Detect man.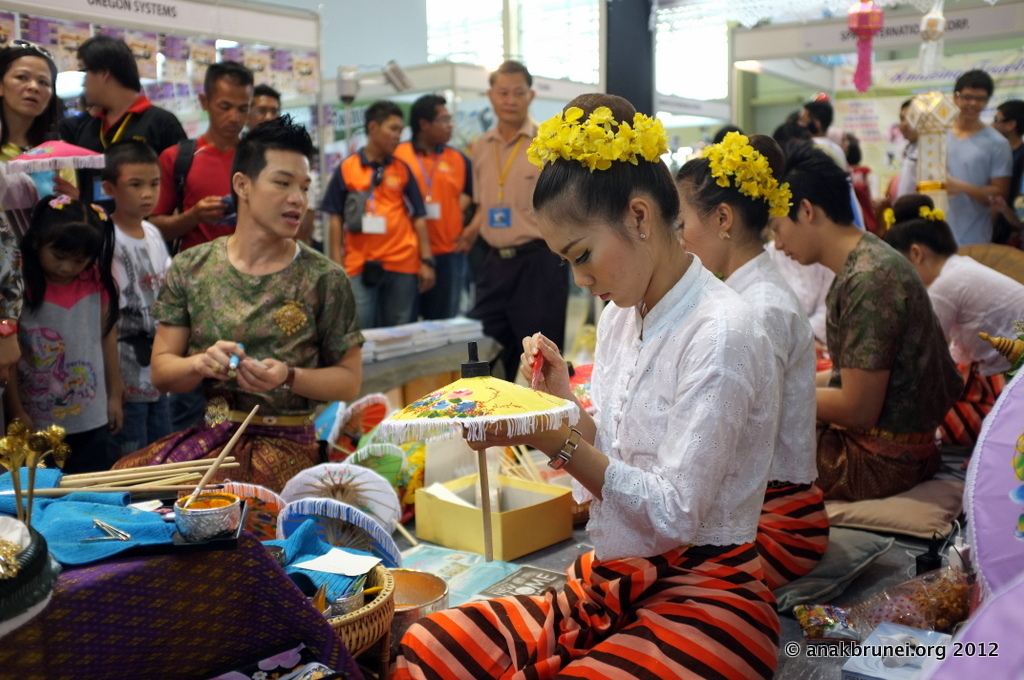
Detected at {"x1": 56, "y1": 31, "x2": 191, "y2": 179}.
